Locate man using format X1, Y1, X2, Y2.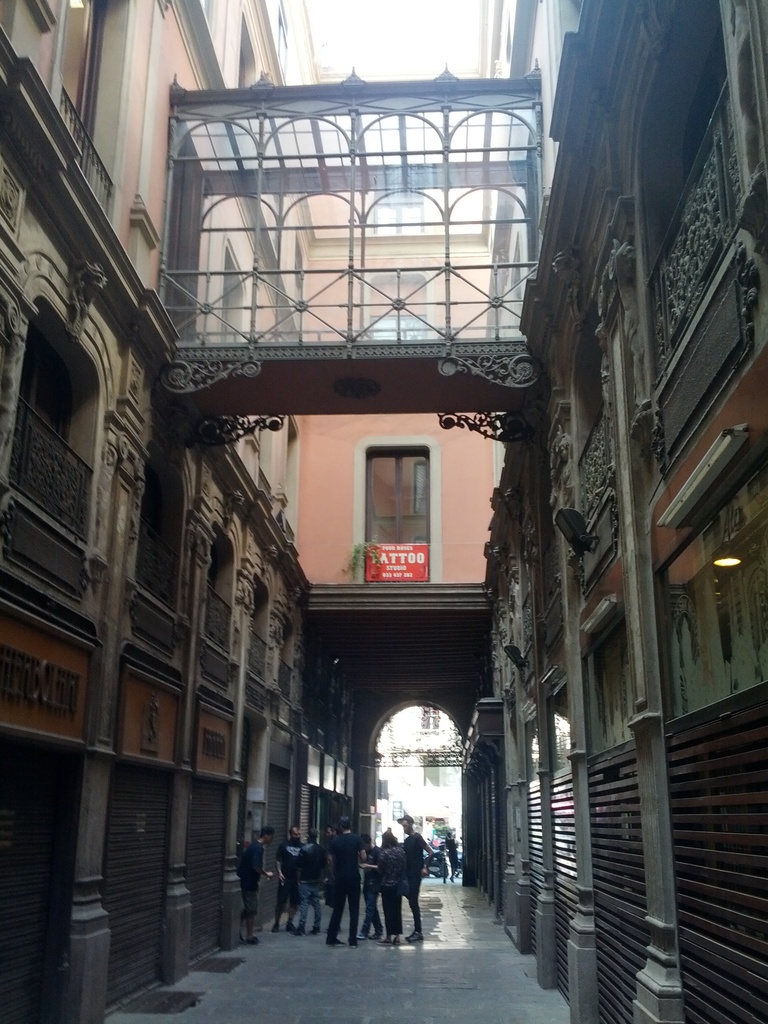
273, 823, 305, 929.
